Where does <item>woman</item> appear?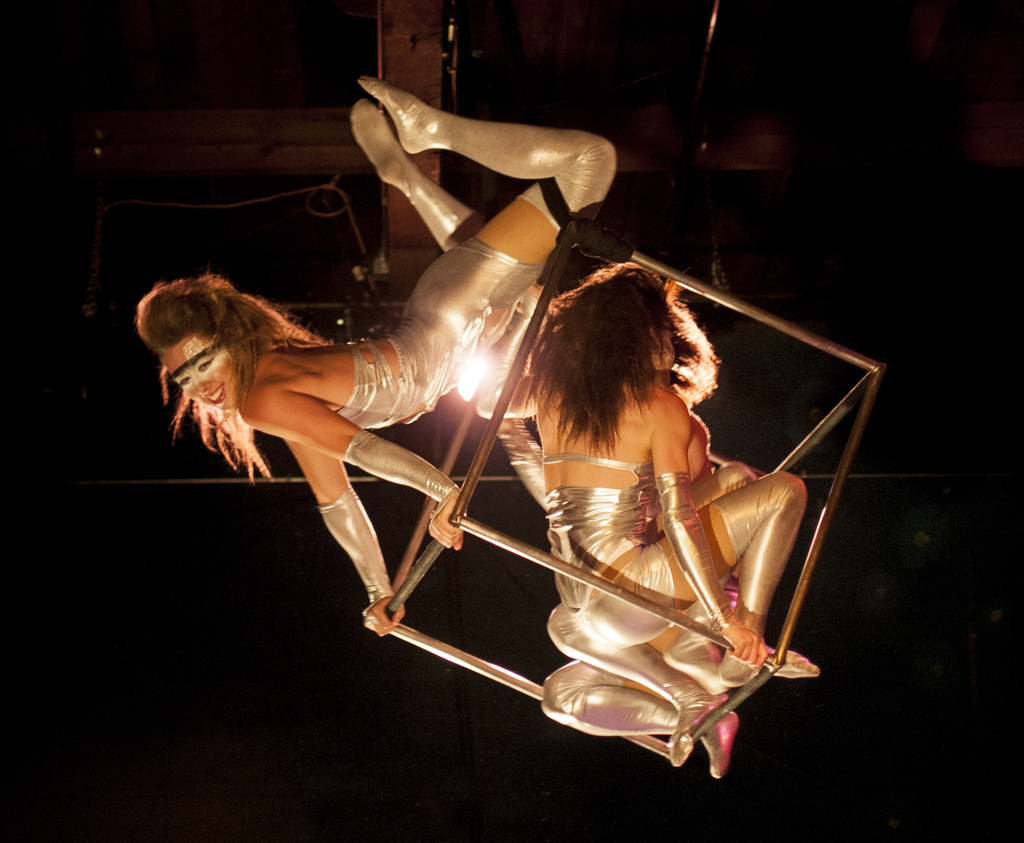
Appears at bbox=(136, 67, 621, 646).
